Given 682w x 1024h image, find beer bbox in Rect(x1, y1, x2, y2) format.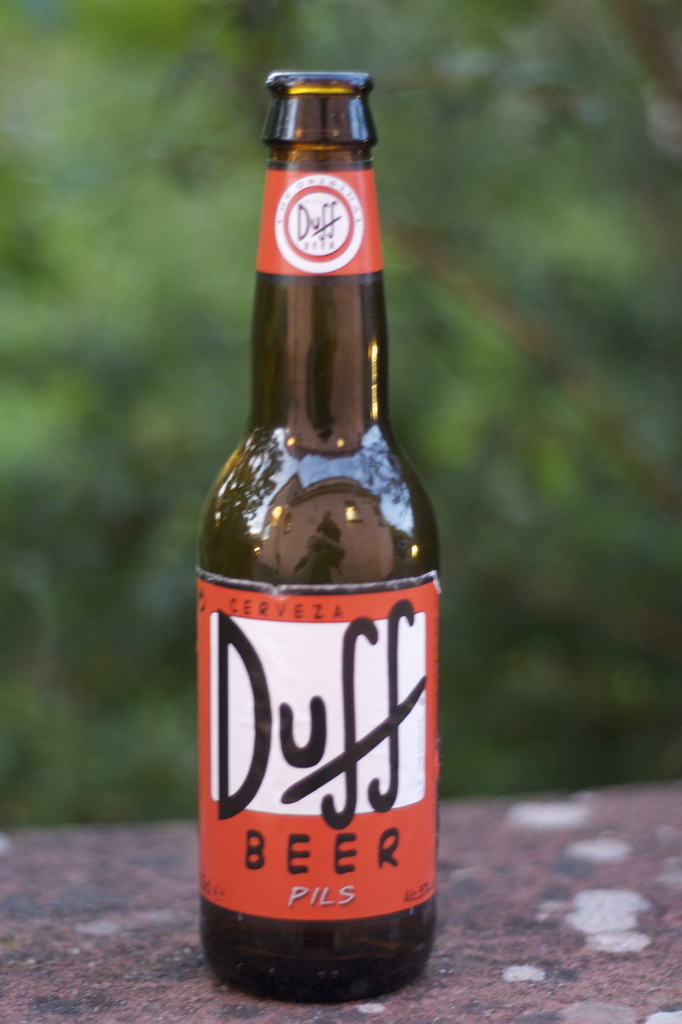
Rect(195, 61, 449, 1017).
